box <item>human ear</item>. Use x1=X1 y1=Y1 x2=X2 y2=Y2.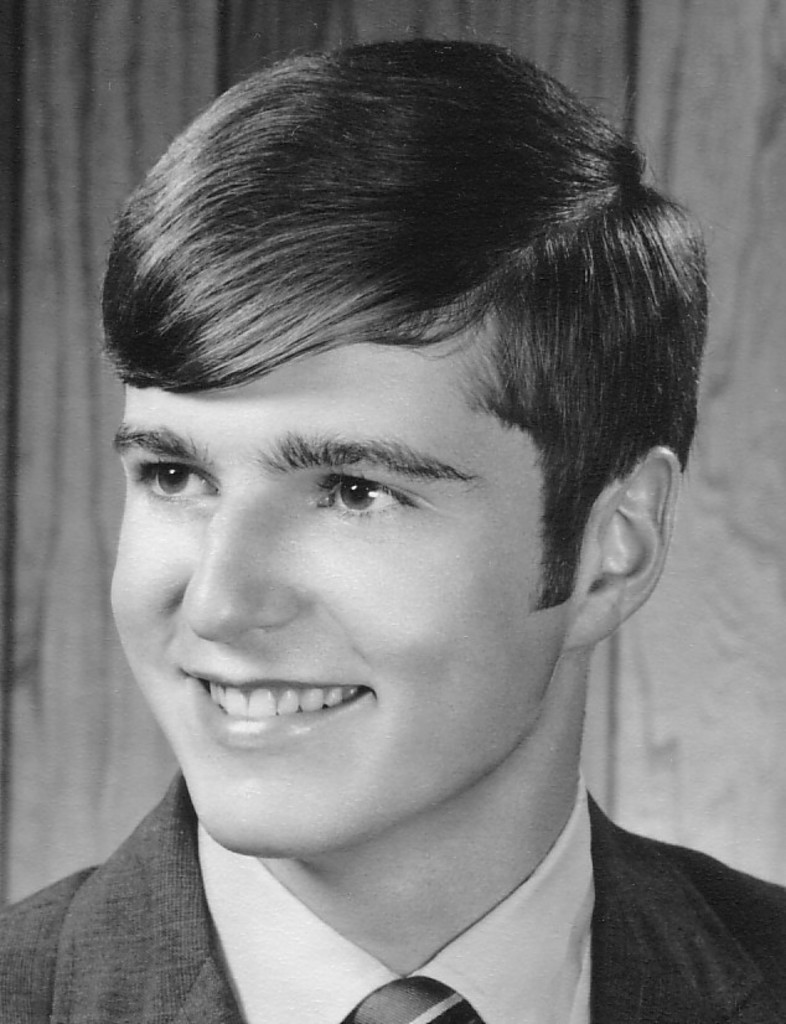
x1=565 y1=444 x2=681 y2=648.
